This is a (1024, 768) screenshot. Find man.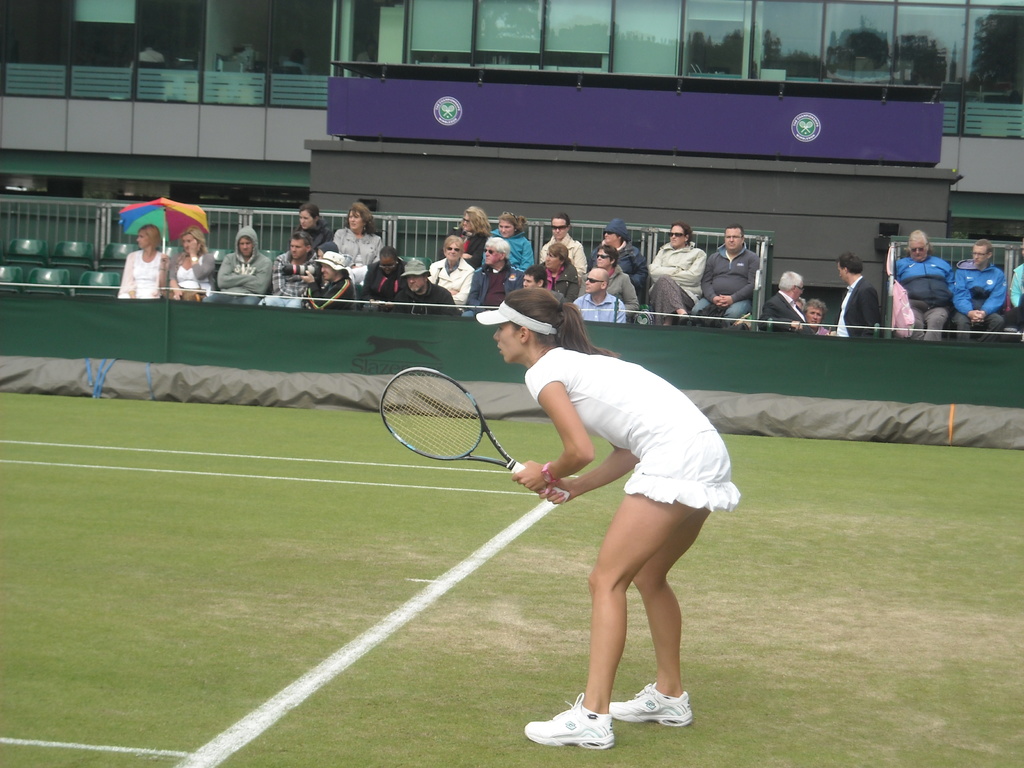
Bounding box: (388,257,459,320).
